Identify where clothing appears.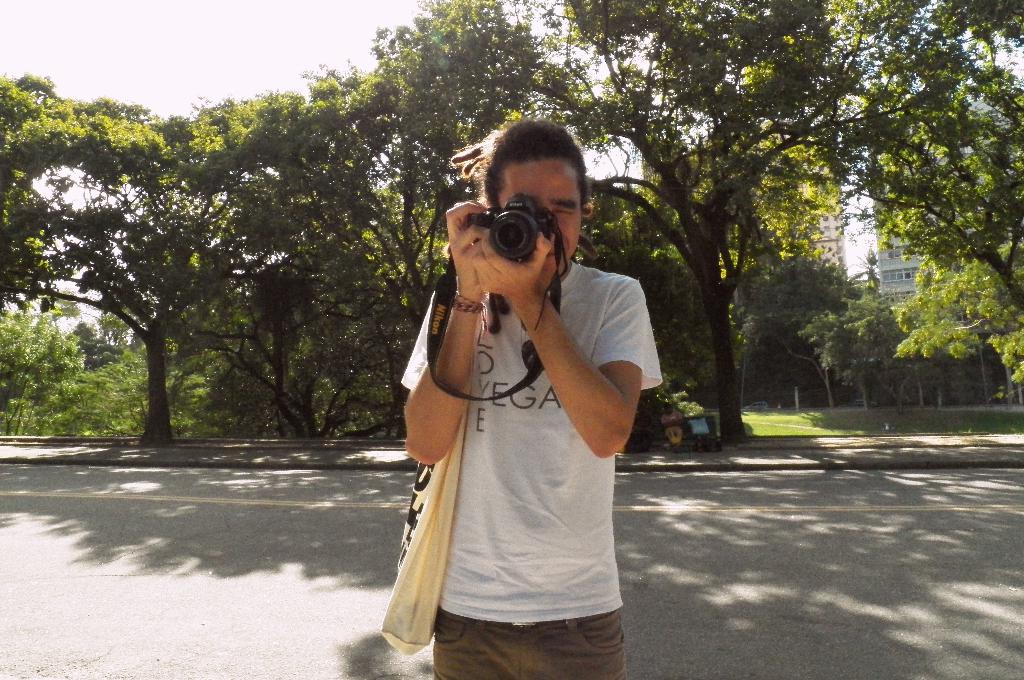
Appears at rect(436, 608, 628, 679).
